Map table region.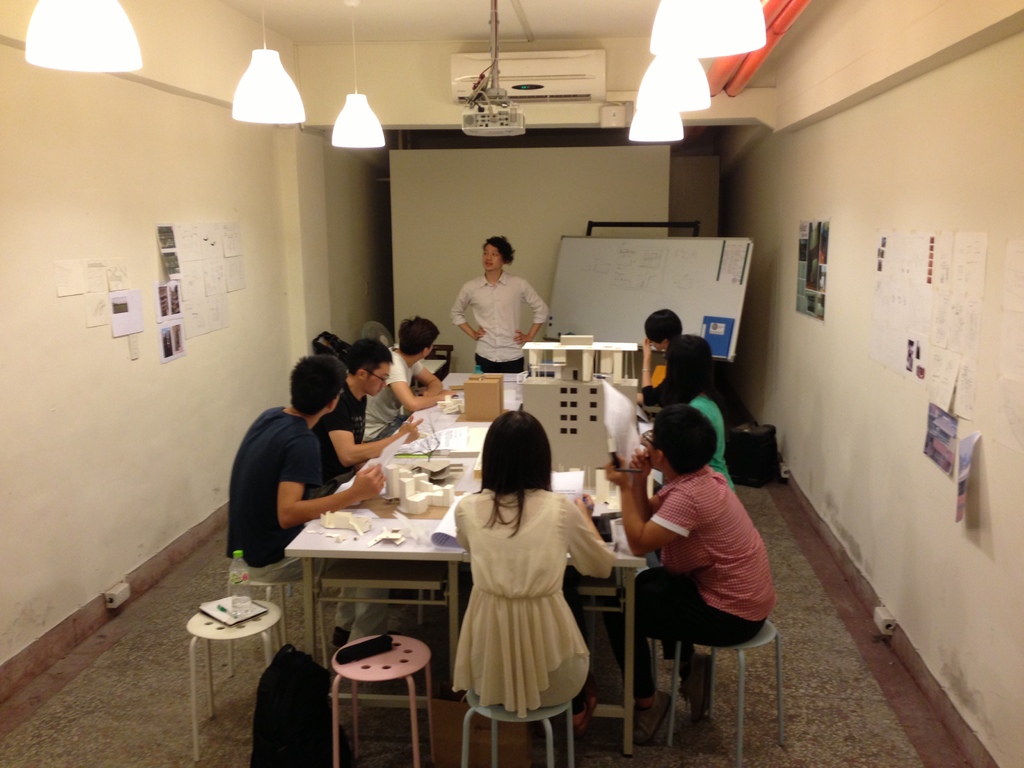
Mapped to (277,362,662,767).
